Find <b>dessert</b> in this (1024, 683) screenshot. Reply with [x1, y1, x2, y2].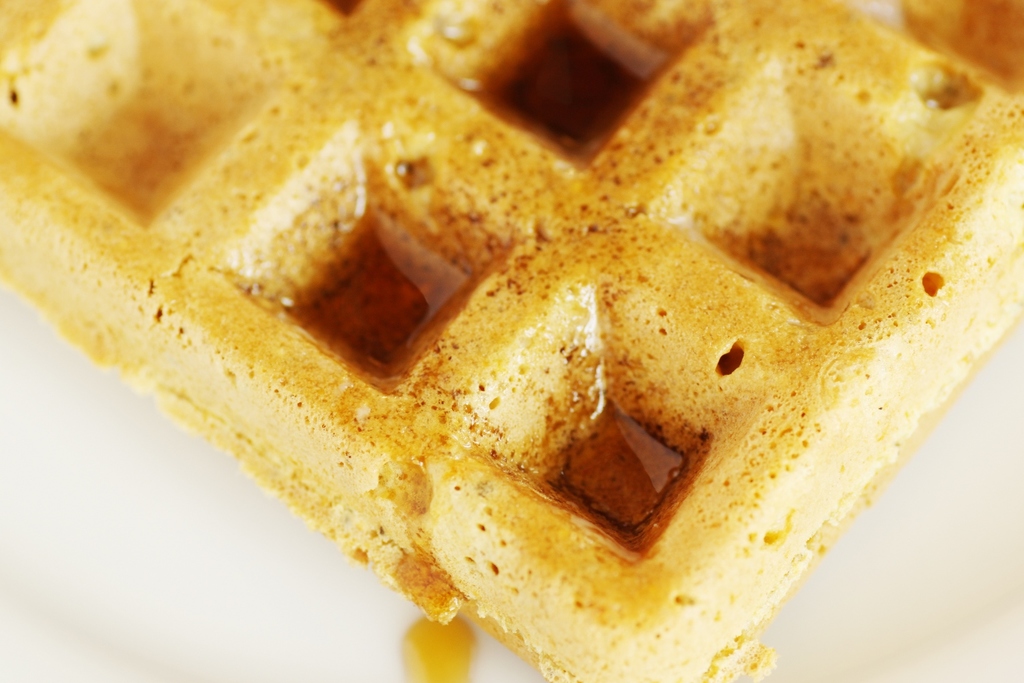
[0, 0, 1023, 682].
